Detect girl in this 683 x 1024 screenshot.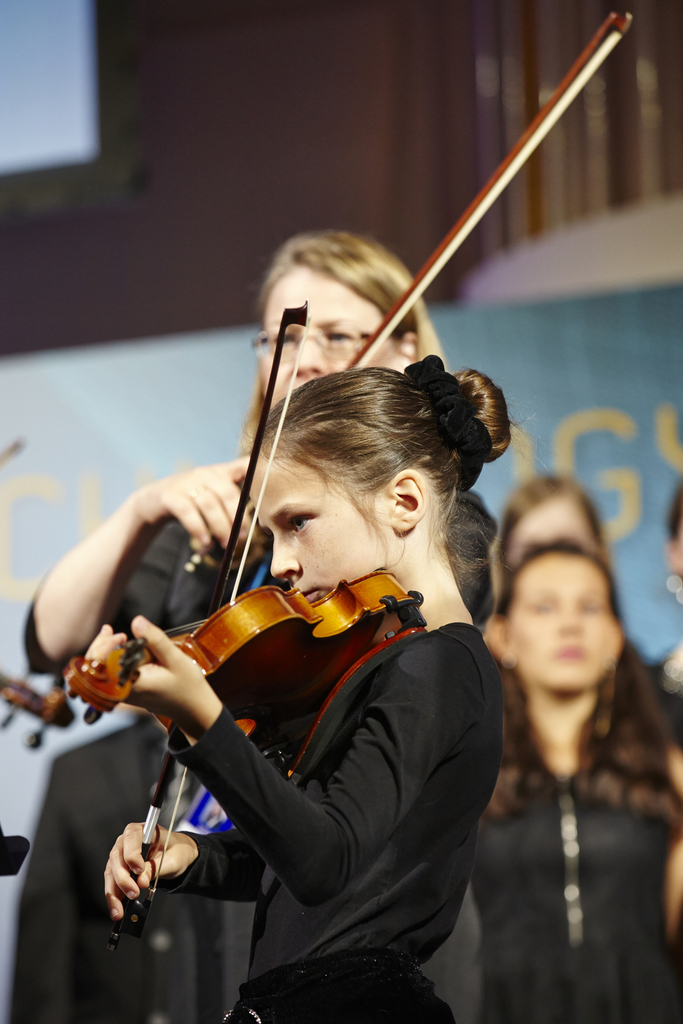
Detection: pyautogui.locateOnScreen(64, 356, 513, 1020).
